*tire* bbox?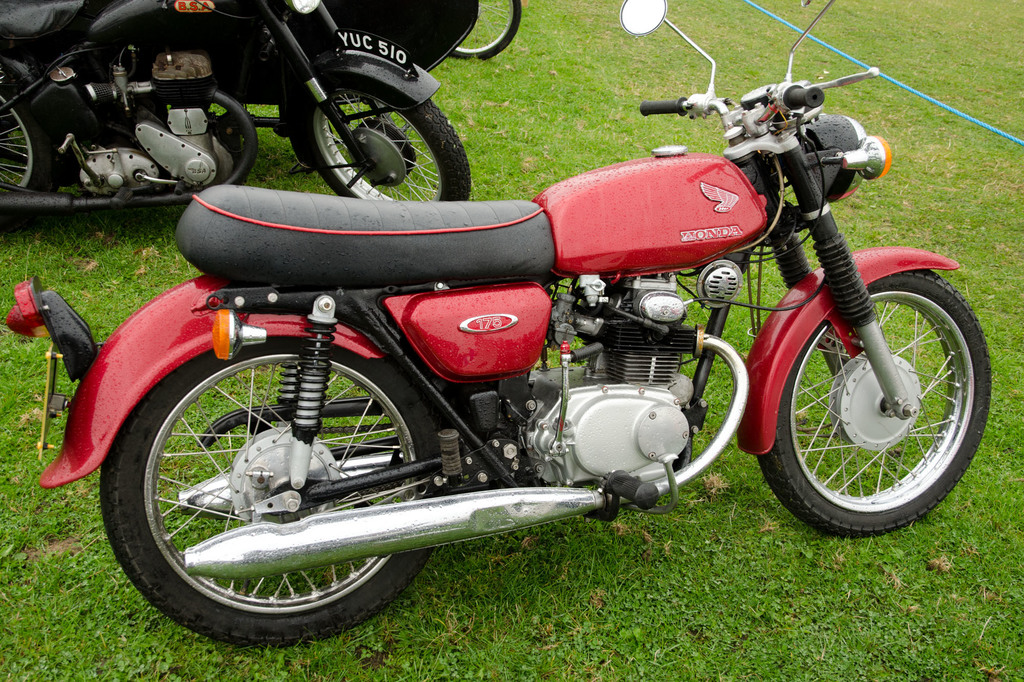
locate(0, 52, 64, 225)
